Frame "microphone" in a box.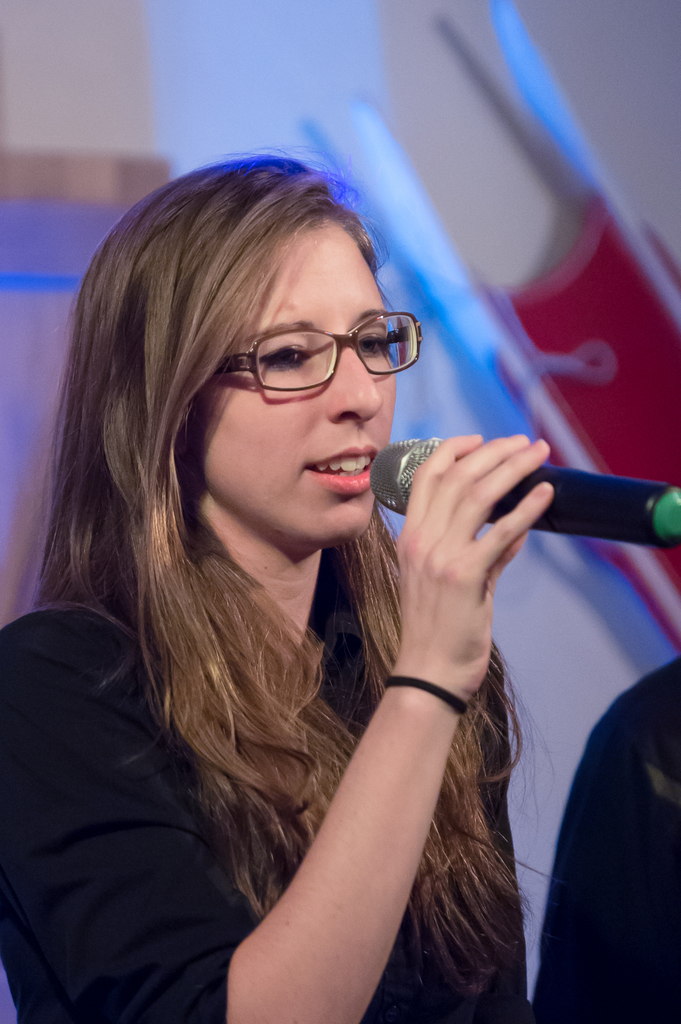
{"x1": 410, "y1": 440, "x2": 661, "y2": 556}.
